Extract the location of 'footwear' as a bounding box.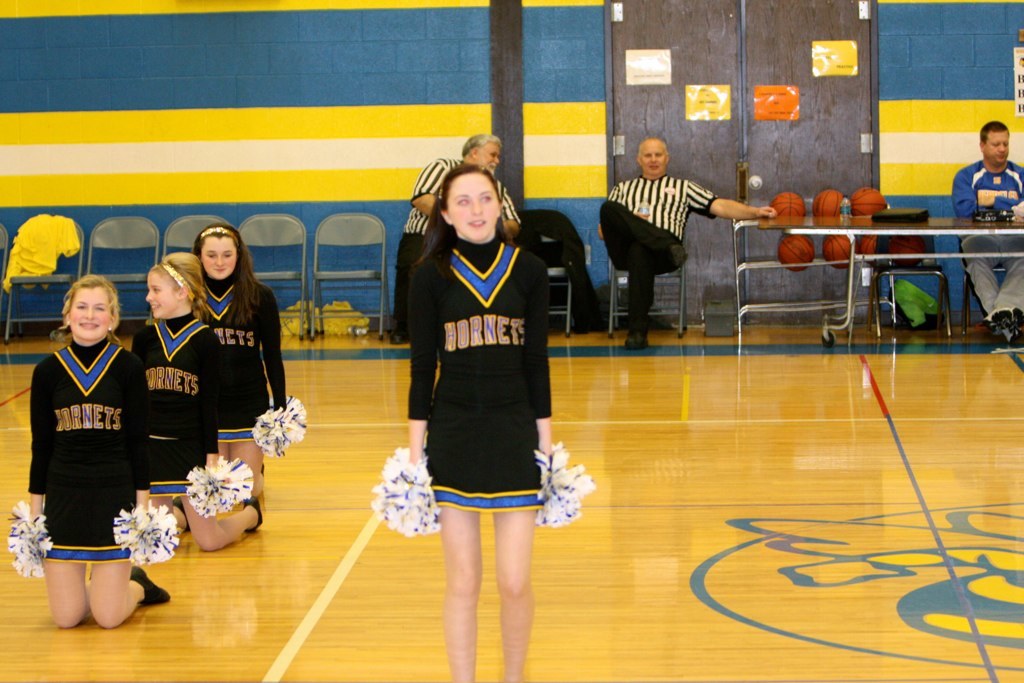
bbox(129, 564, 170, 604).
